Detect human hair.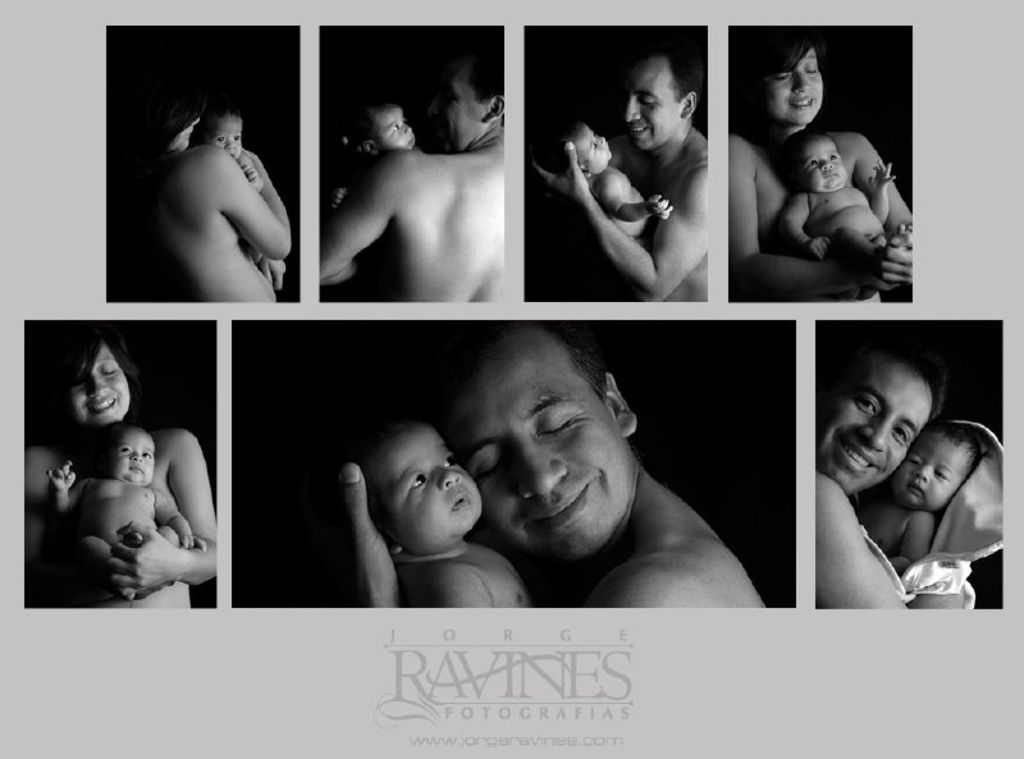
Detected at [left=666, top=42, right=700, bottom=95].
